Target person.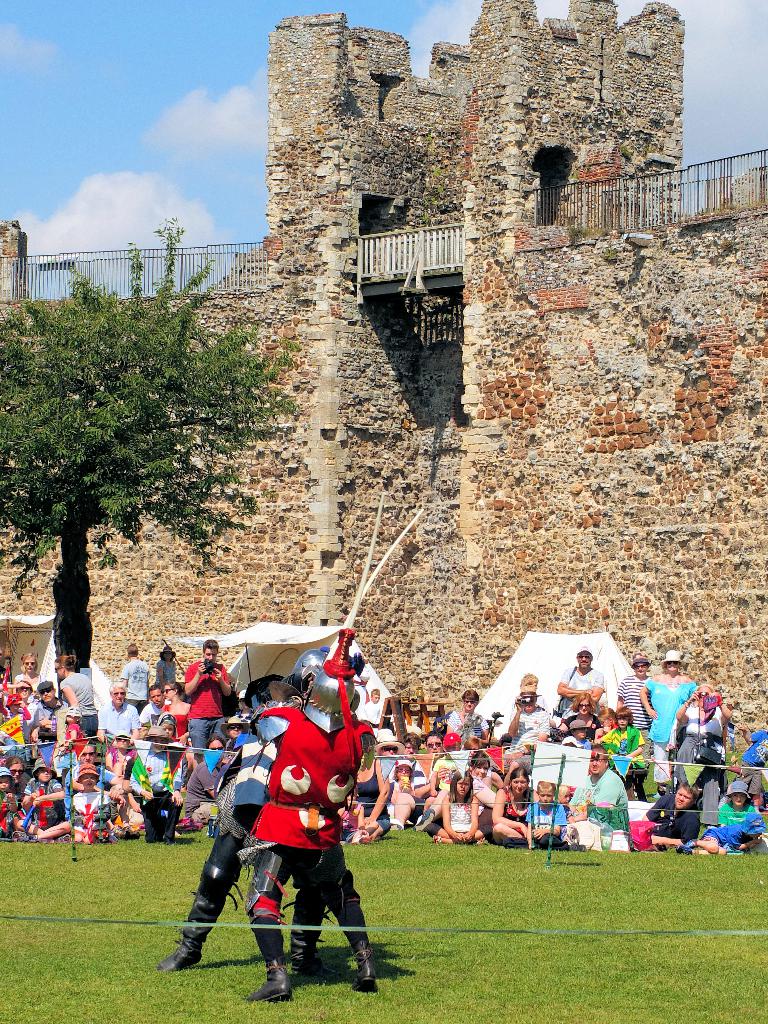
Target region: crop(386, 762, 429, 818).
